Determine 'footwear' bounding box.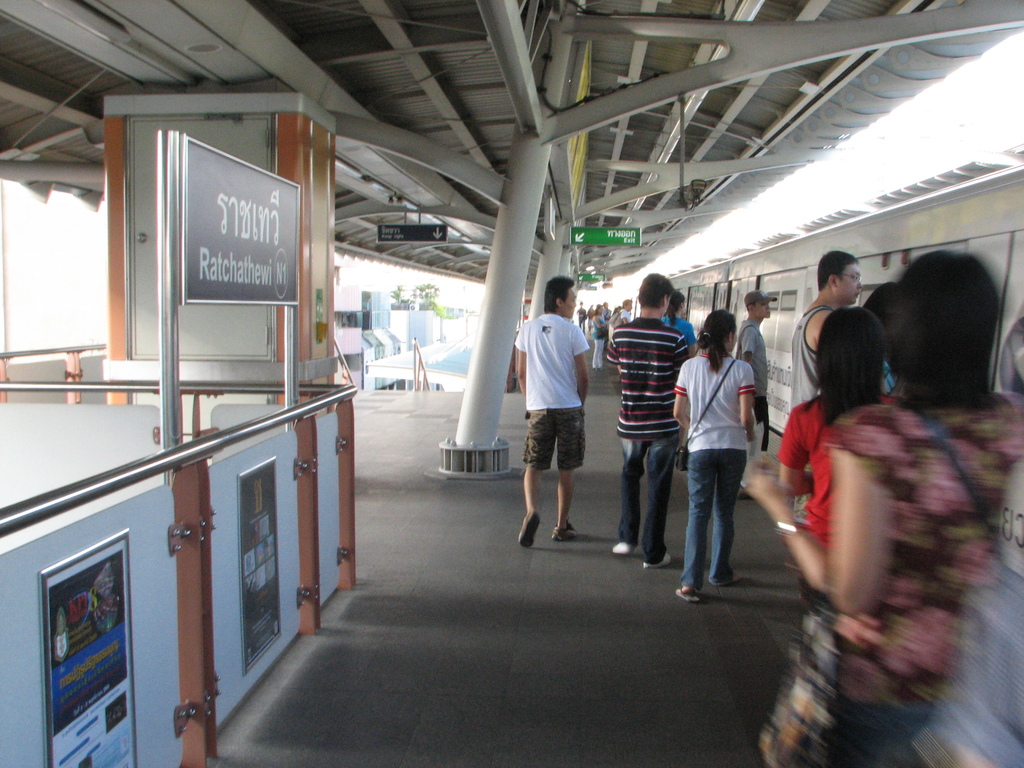
Determined: bbox(553, 520, 580, 544).
